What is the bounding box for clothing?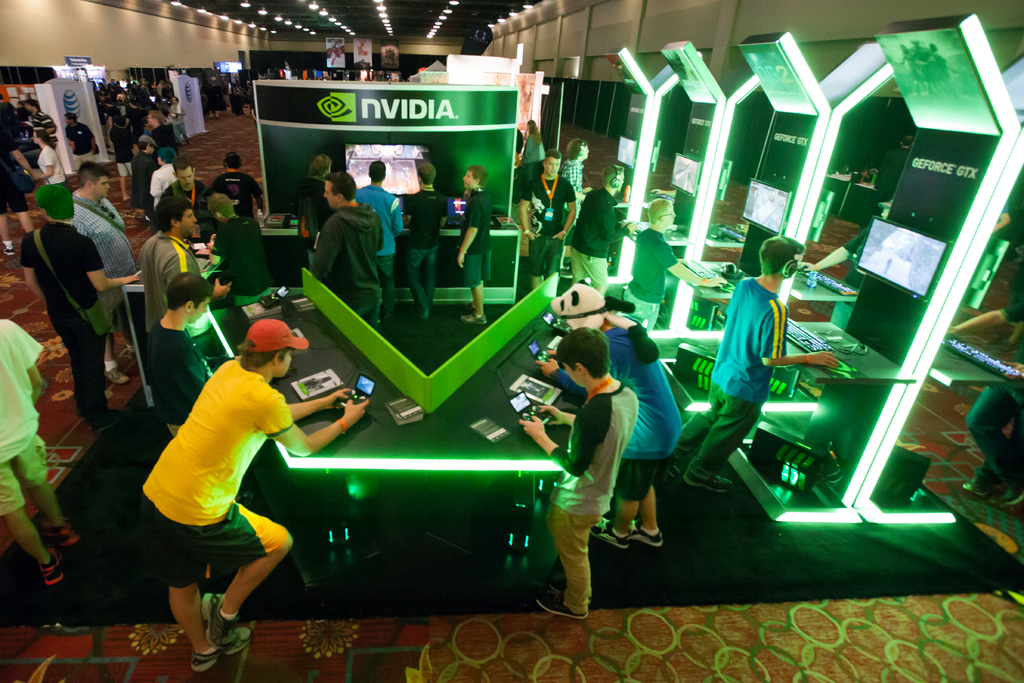
{"x1": 218, "y1": 218, "x2": 273, "y2": 327}.
